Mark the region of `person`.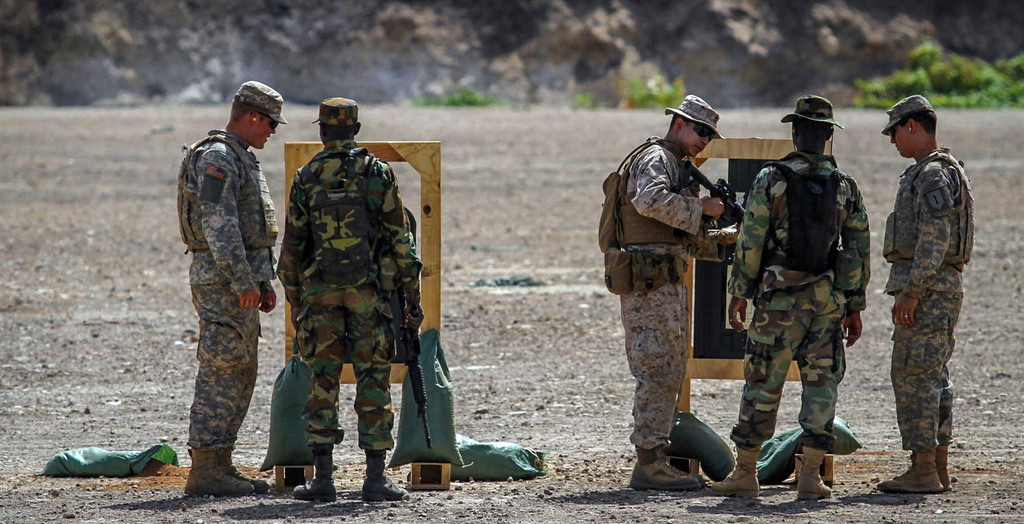
Region: bbox(271, 95, 426, 502).
